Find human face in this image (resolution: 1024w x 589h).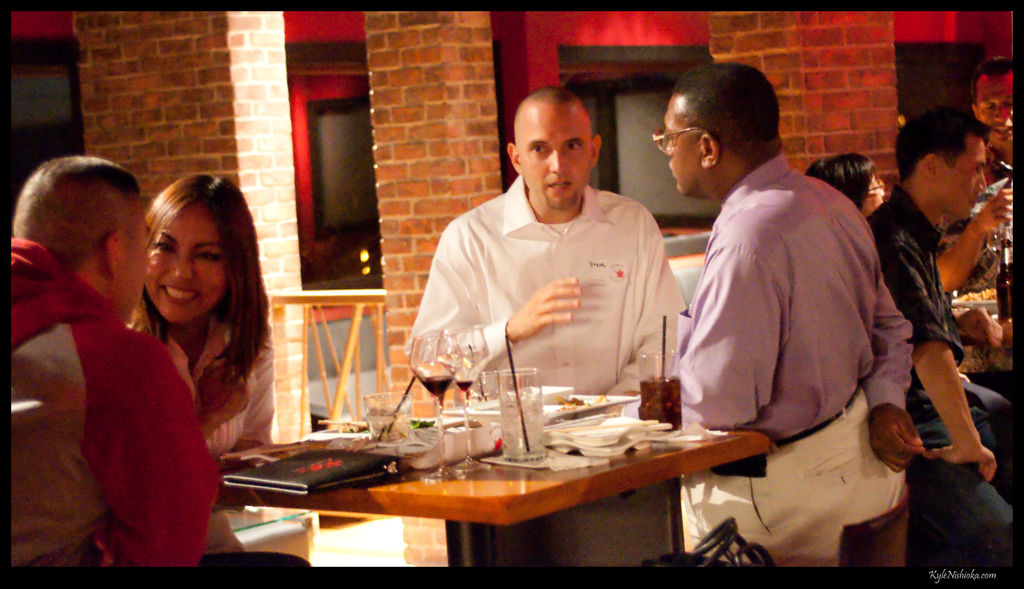
514 100 591 210.
